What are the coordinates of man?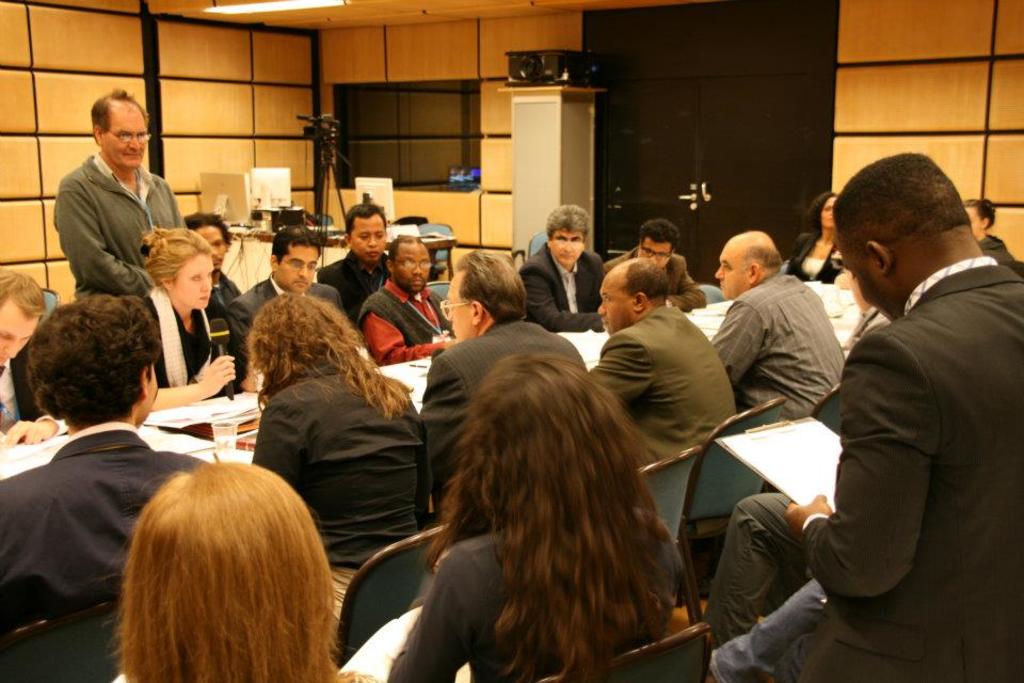
<region>521, 202, 609, 328</region>.
